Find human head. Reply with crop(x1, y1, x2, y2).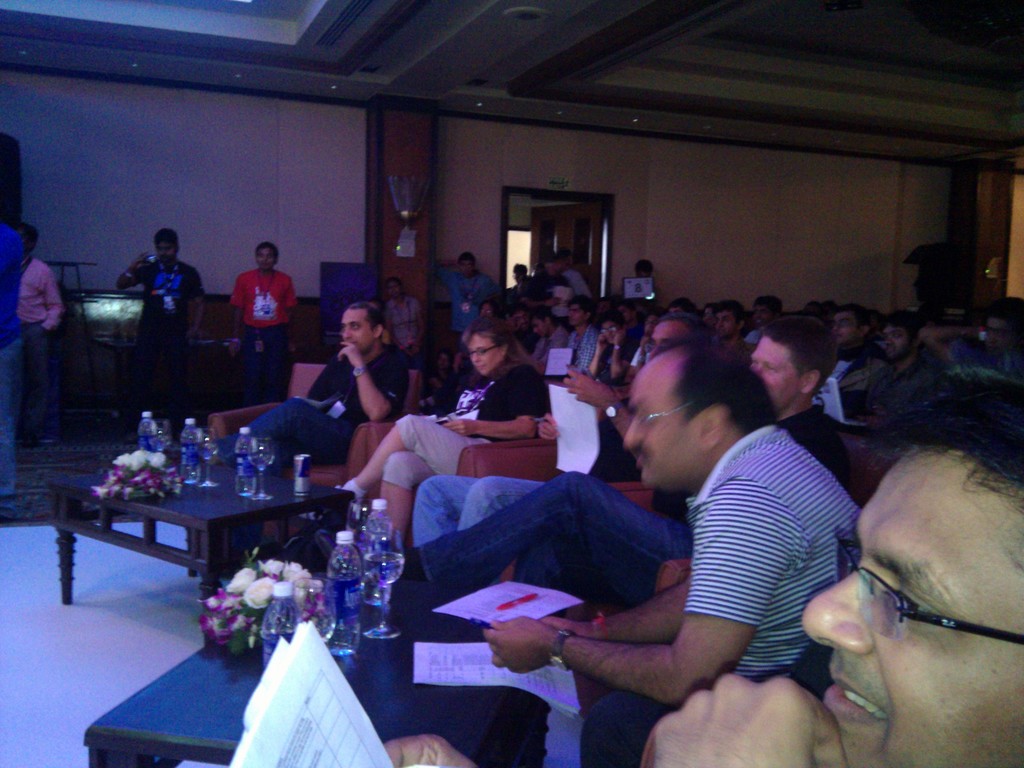
crop(527, 310, 553, 336).
